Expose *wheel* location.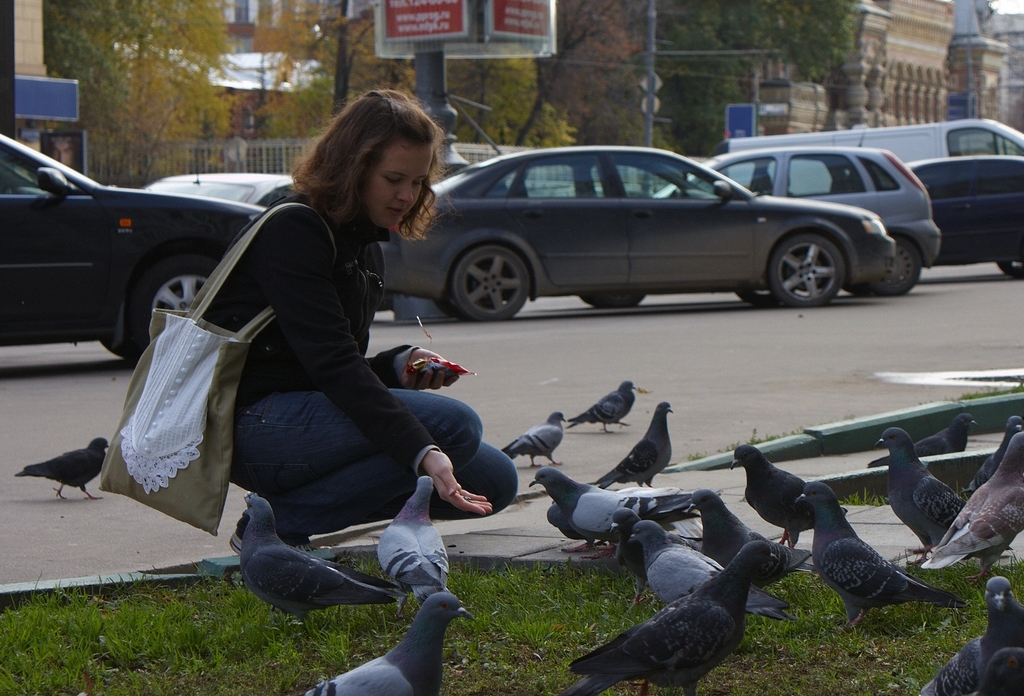
Exposed at <region>998, 256, 1023, 279</region>.
